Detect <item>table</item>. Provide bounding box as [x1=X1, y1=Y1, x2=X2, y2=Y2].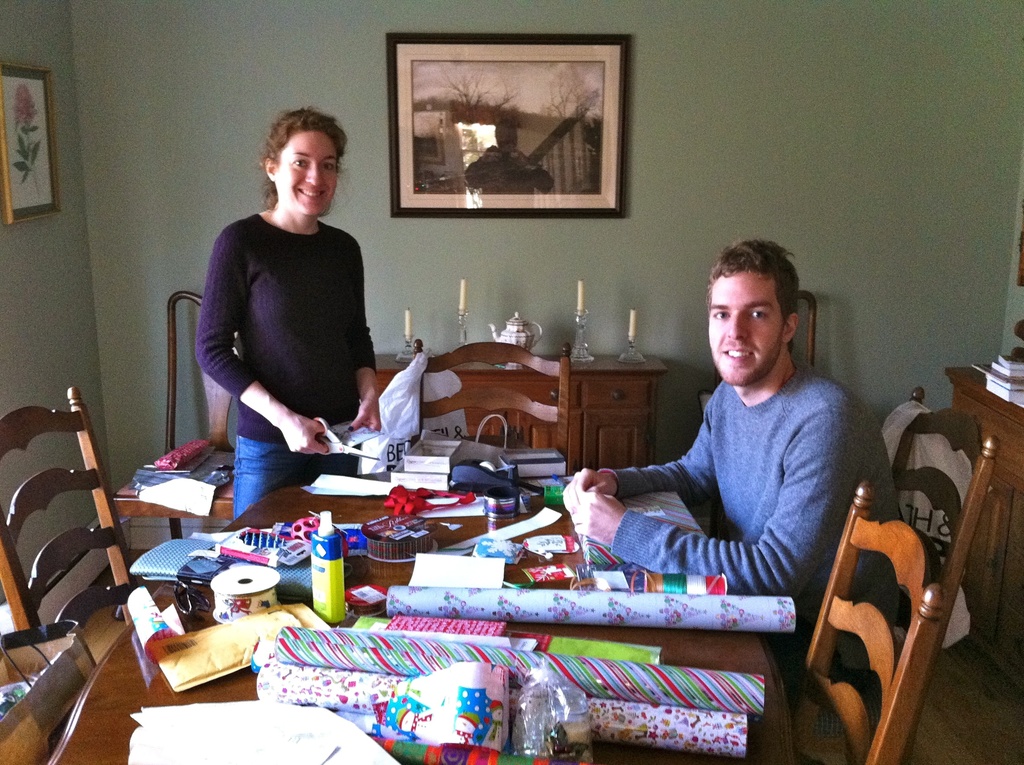
[x1=945, y1=357, x2=1023, y2=670].
